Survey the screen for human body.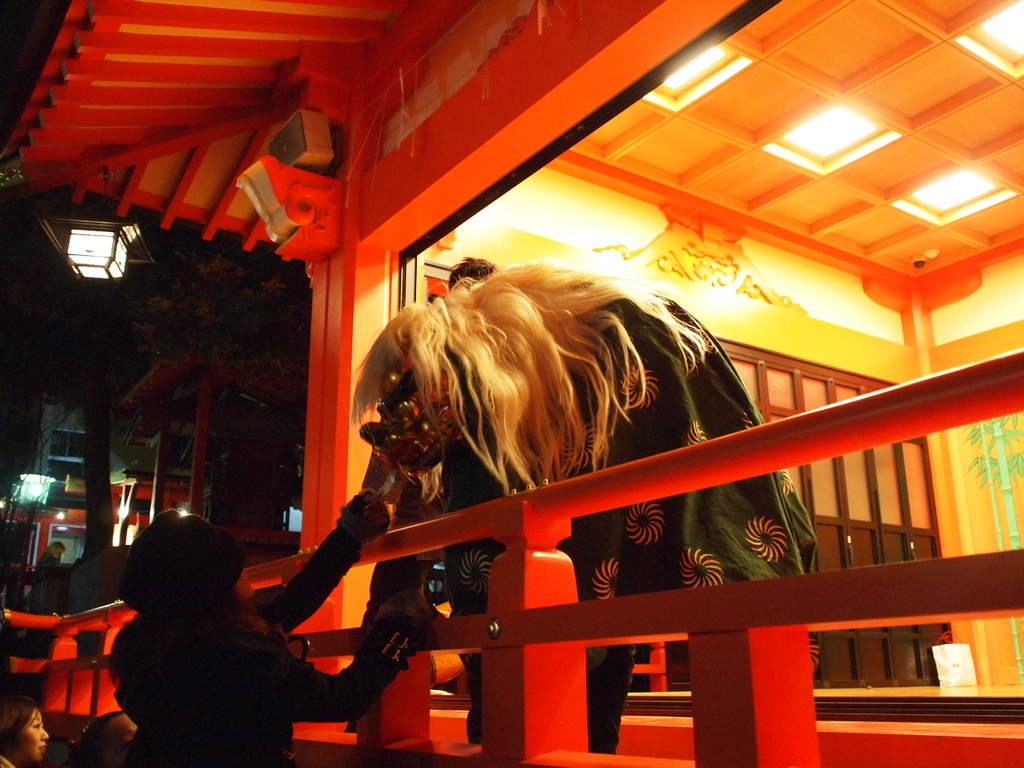
Survey found: select_region(110, 488, 435, 767).
